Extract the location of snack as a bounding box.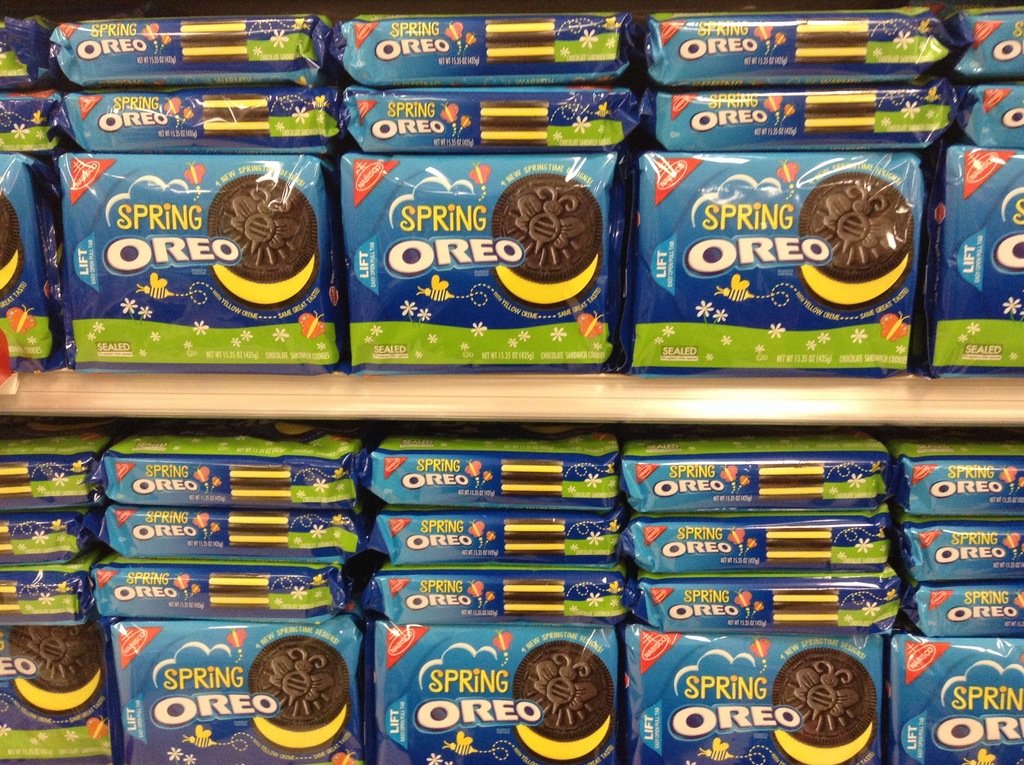
detection(211, 576, 270, 611).
